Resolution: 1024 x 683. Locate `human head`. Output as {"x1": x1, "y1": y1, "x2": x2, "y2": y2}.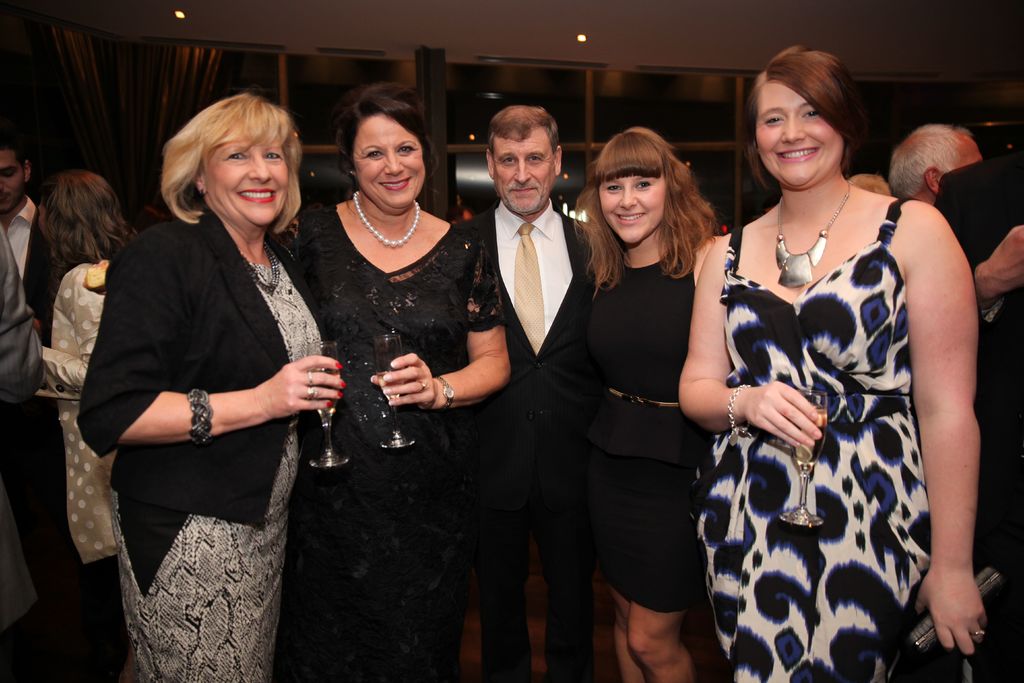
{"x1": 748, "y1": 47, "x2": 862, "y2": 194}.
